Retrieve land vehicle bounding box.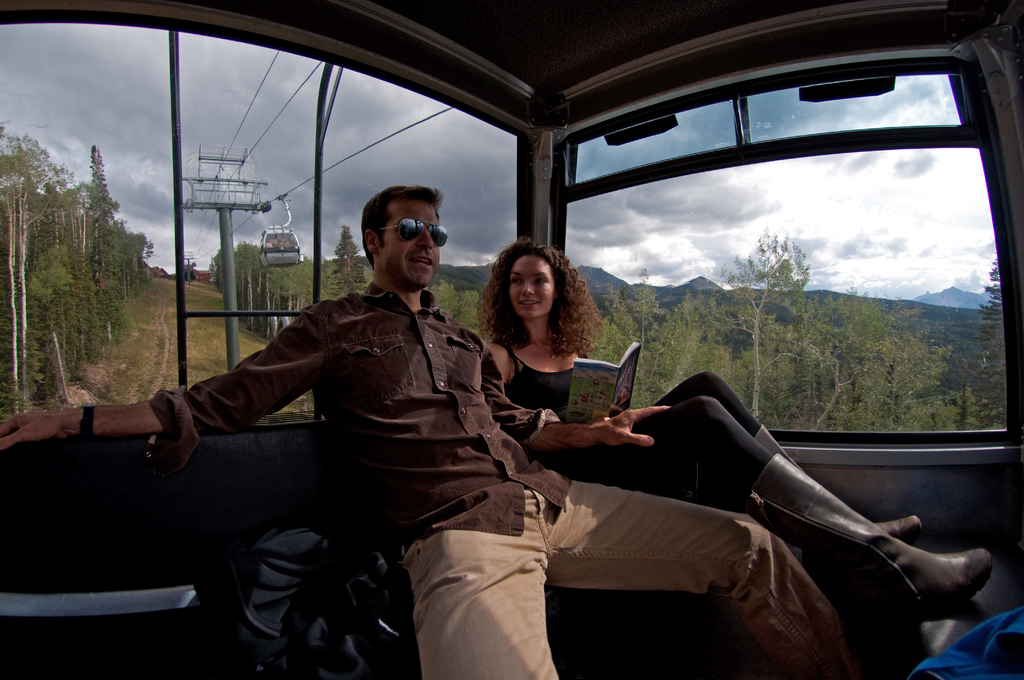
Bounding box: crop(0, 0, 1023, 679).
